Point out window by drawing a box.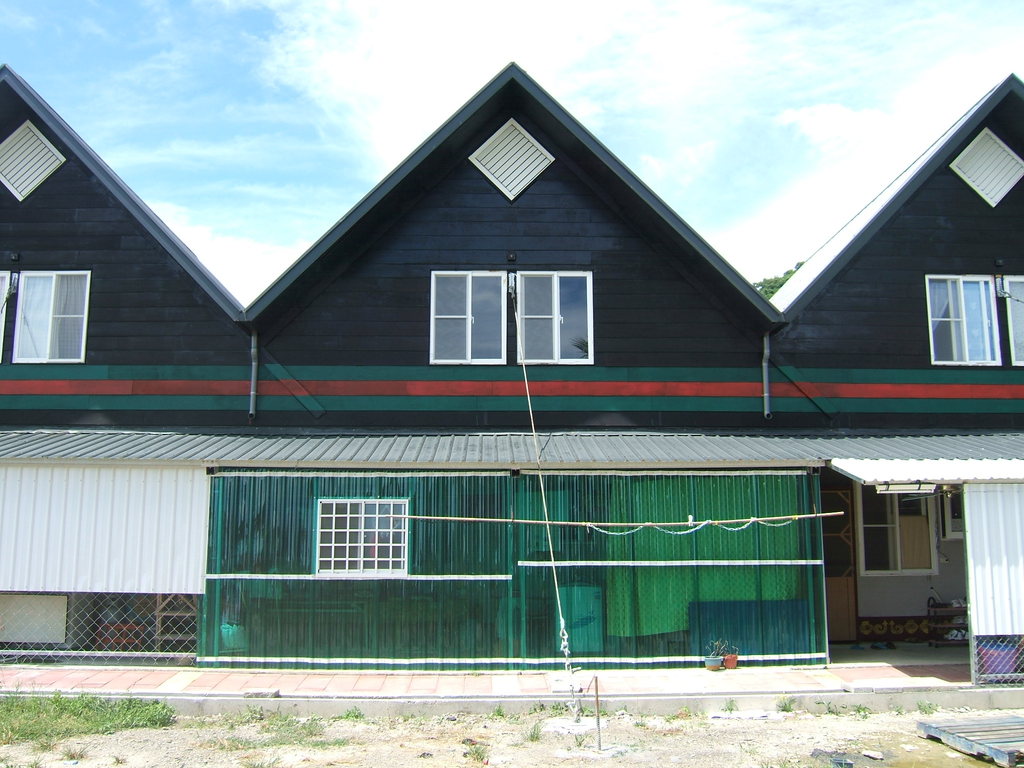
(1004, 276, 1023, 363).
